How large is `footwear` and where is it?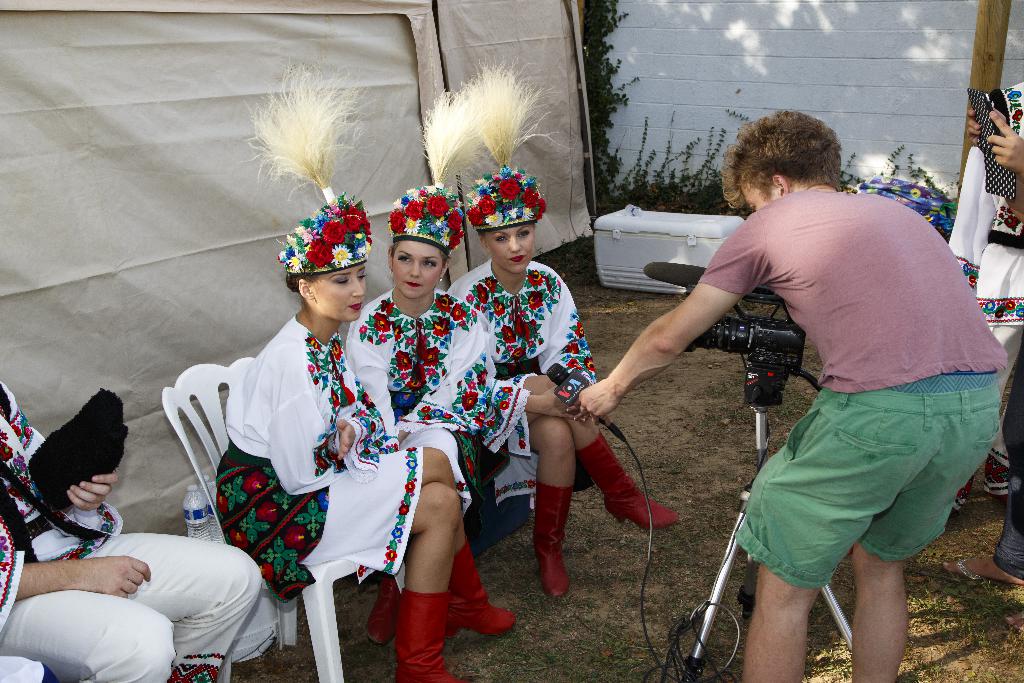
Bounding box: Rect(531, 481, 584, 602).
